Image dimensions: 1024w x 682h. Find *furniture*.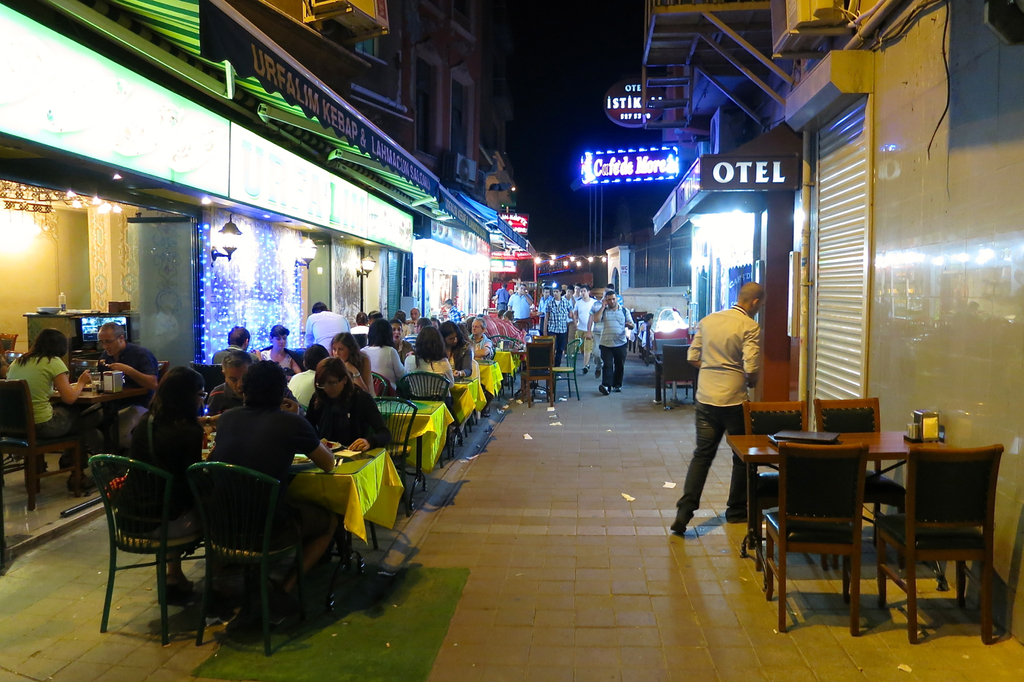
[x1=744, y1=399, x2=809, y2=434].
